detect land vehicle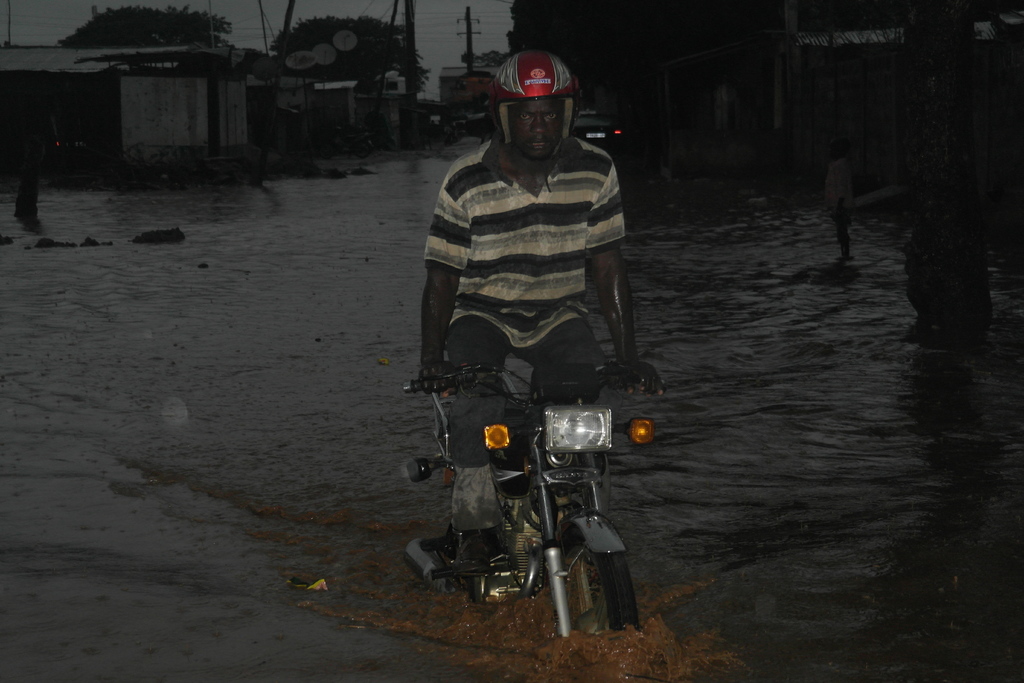
567 117 621 147
